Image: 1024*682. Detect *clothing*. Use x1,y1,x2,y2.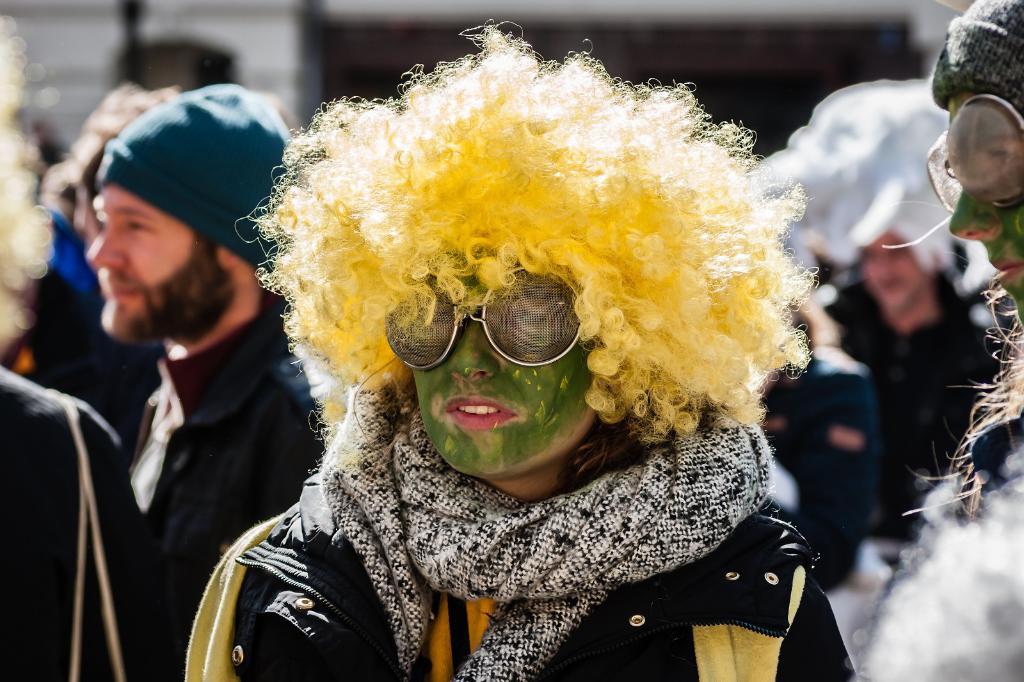
137,325,317,606.
